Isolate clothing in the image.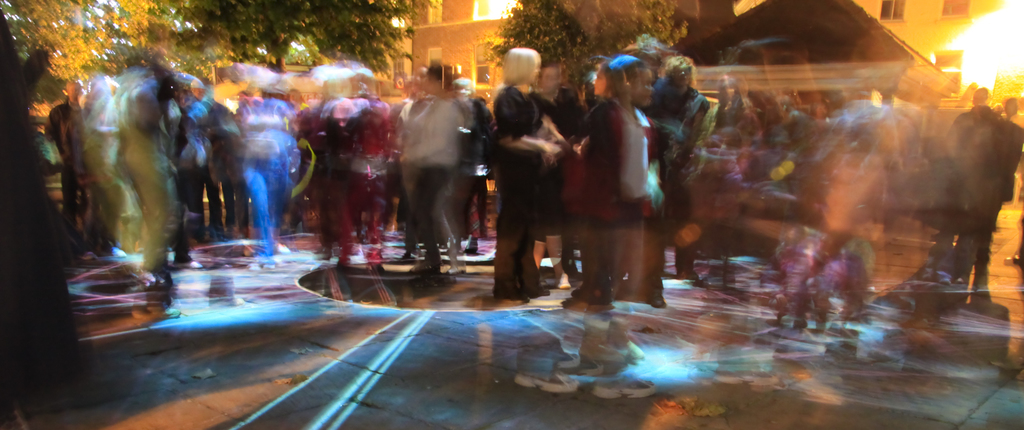
Isolated region: 336,103,400,246.
